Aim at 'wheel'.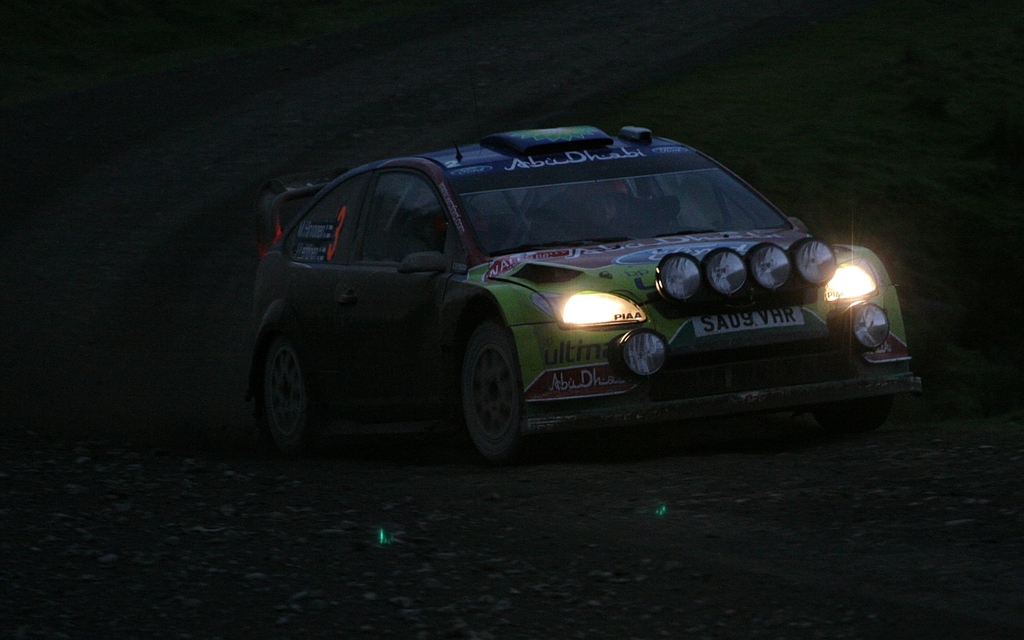
Aimed at x1=263, y1=330, x2=324, y2=446.
